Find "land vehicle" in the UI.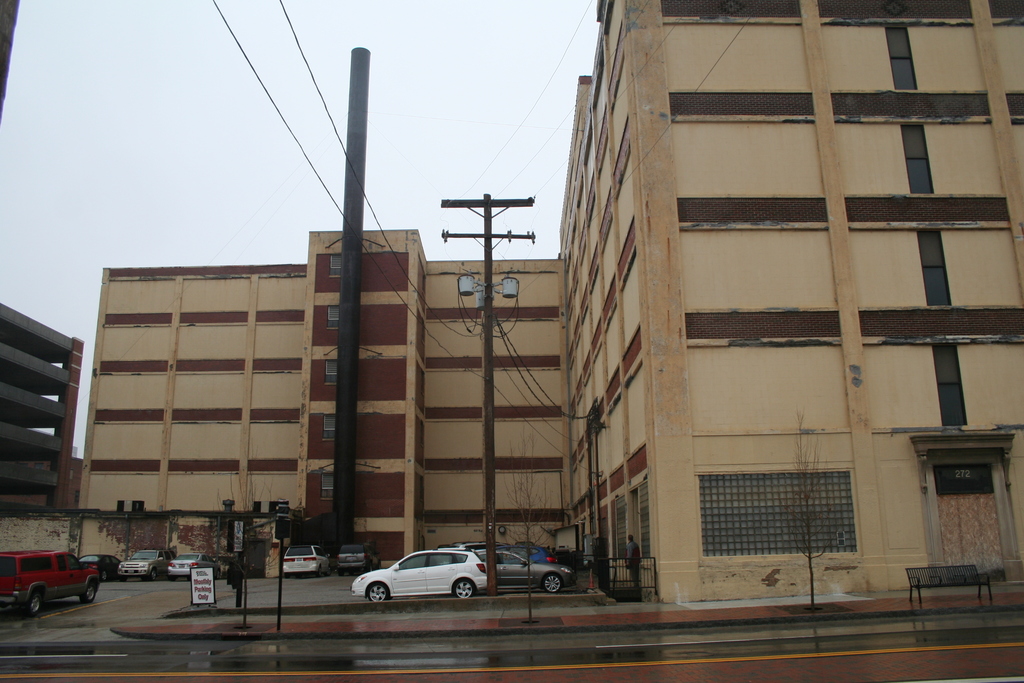
UI element at left=445, top=541, right=500, bottom=552.
